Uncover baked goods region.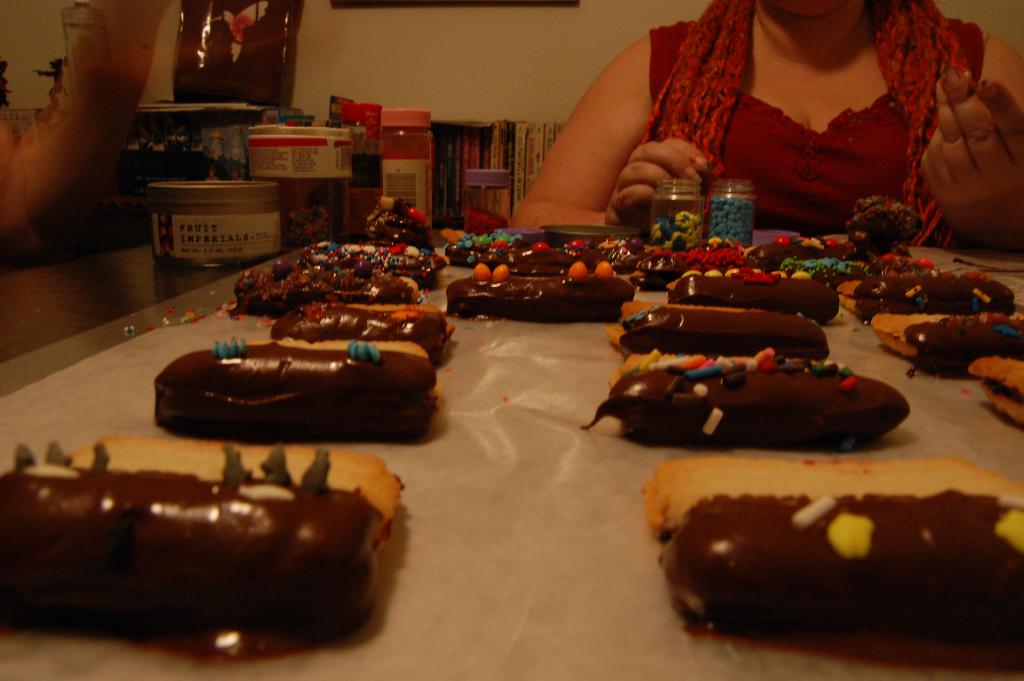
Uncovered: detection(296, 245, 440, 286).
